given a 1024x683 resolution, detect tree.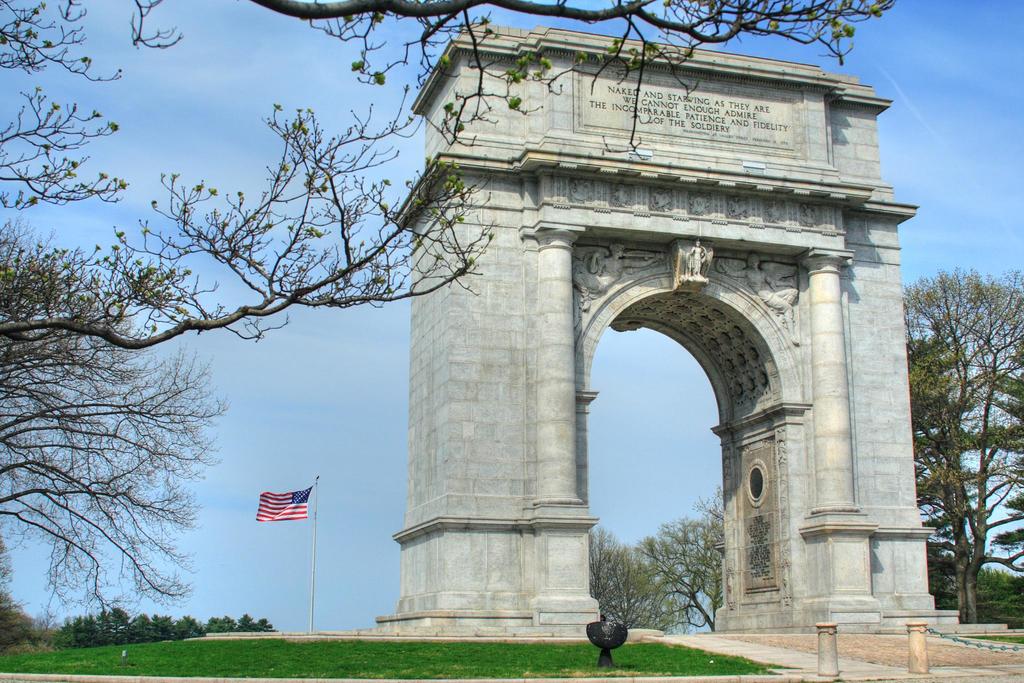
rect(917, 336, 1015, 625).
